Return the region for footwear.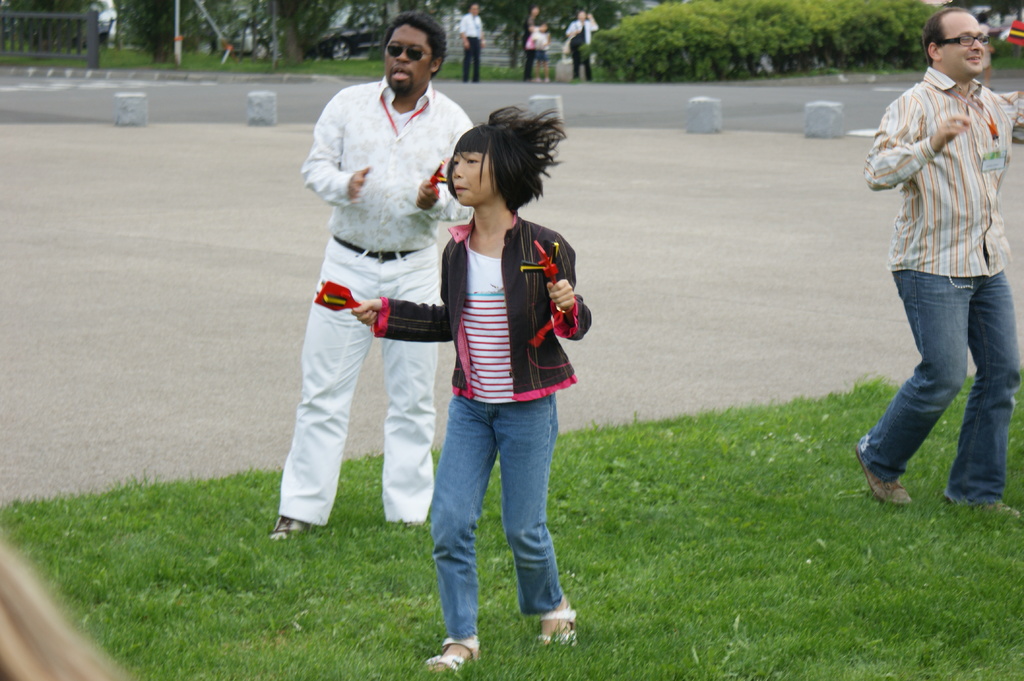
detection(422, 636, 482, 671).
